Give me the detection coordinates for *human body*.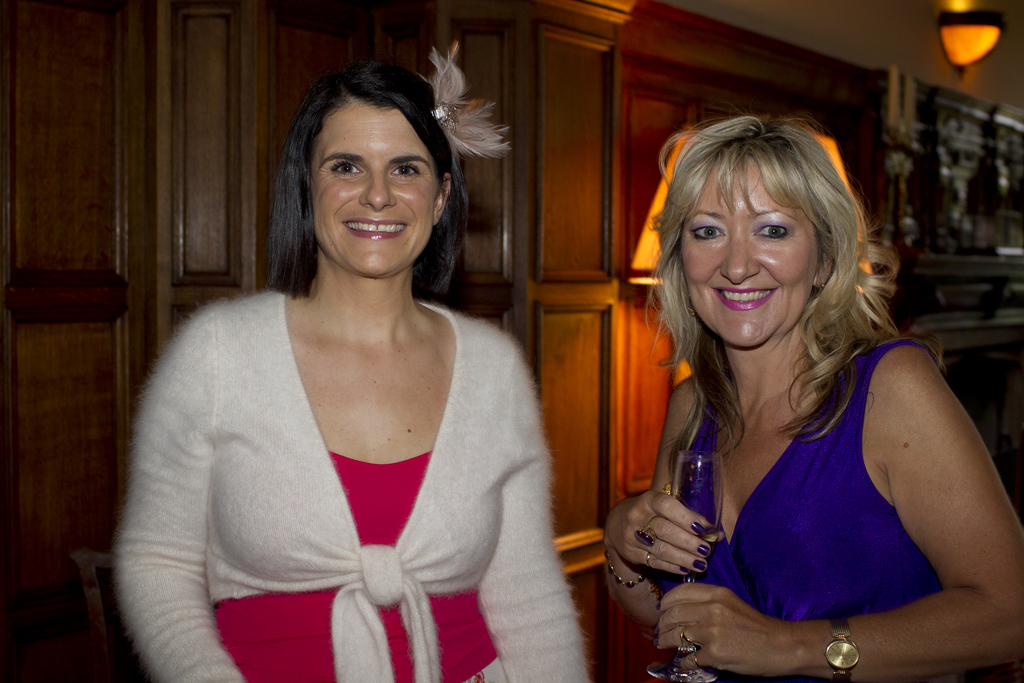
594, 119, 1023, 682.
